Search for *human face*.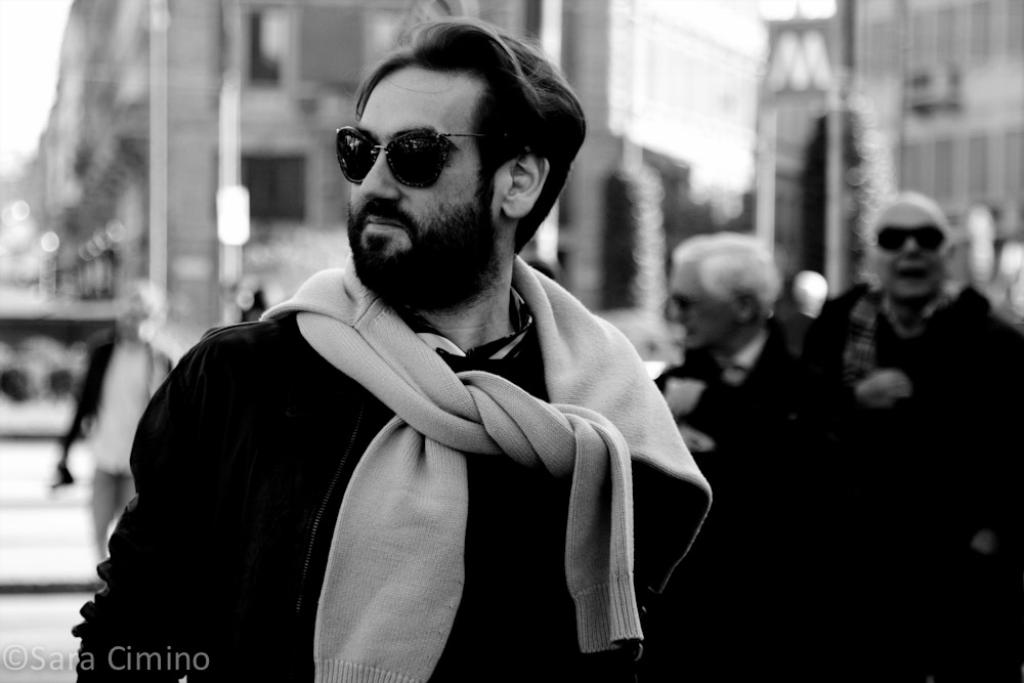
Found at {"left": 667, "top": 254, "right": 728, "bottom": 345}.
